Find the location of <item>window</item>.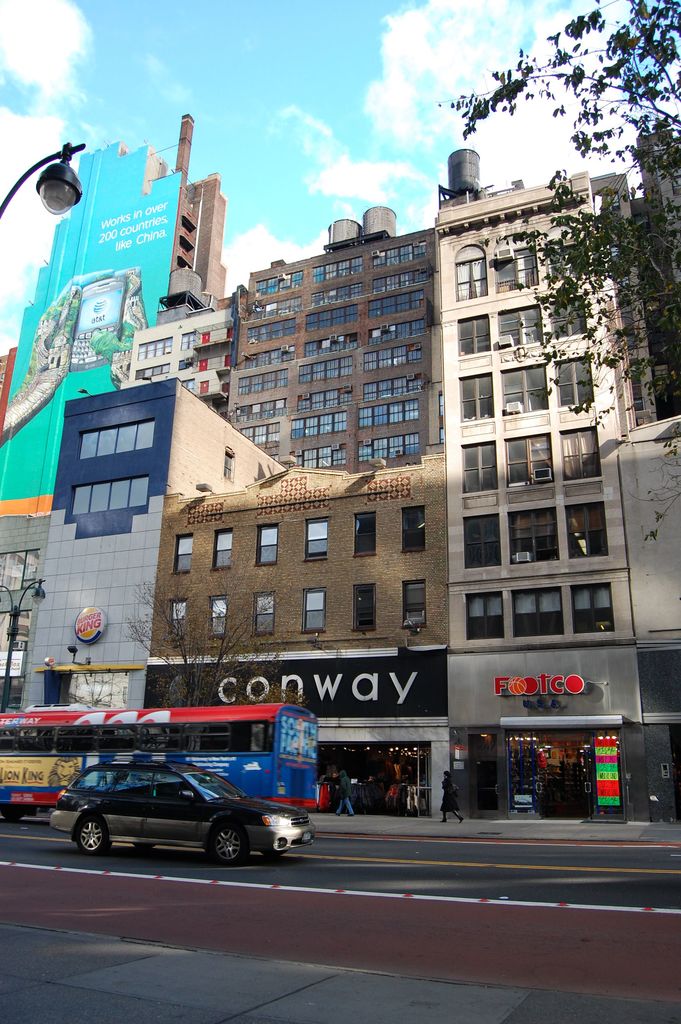
Location: 403,580,431,632.
